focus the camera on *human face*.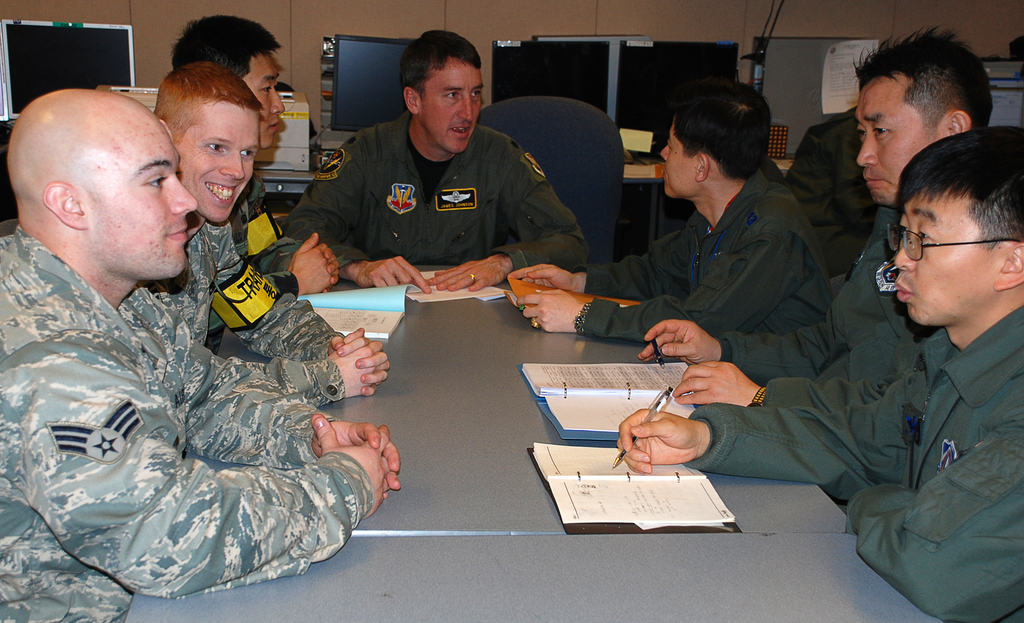
Focus region: [852, 81, 941, 208].
